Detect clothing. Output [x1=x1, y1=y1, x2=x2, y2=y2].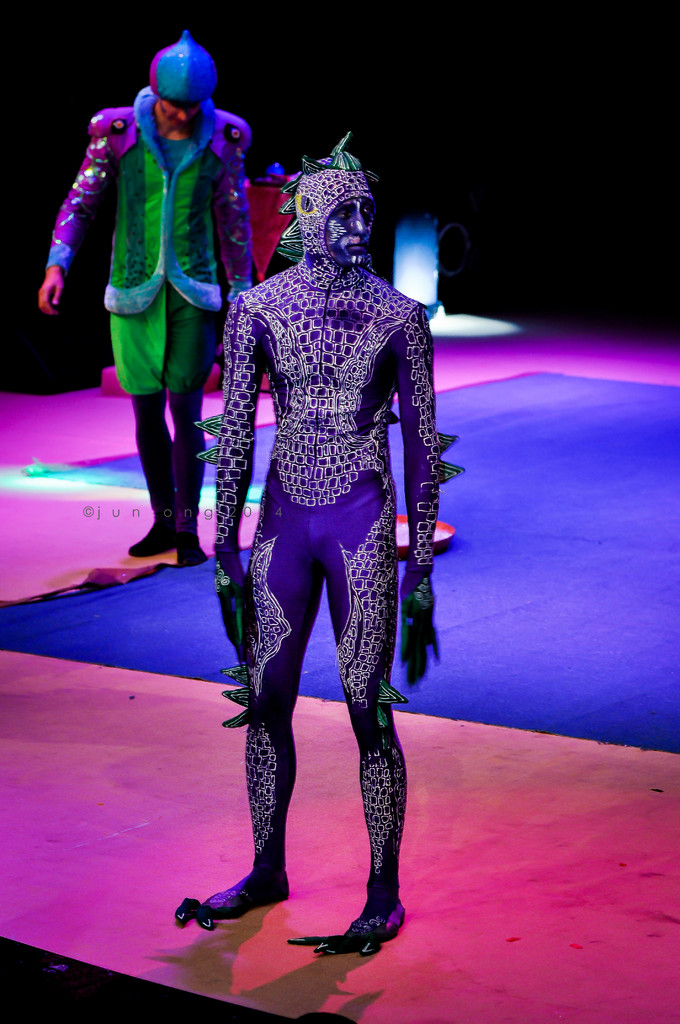
[x1=33, y1=78, x2=256, y2=556].
